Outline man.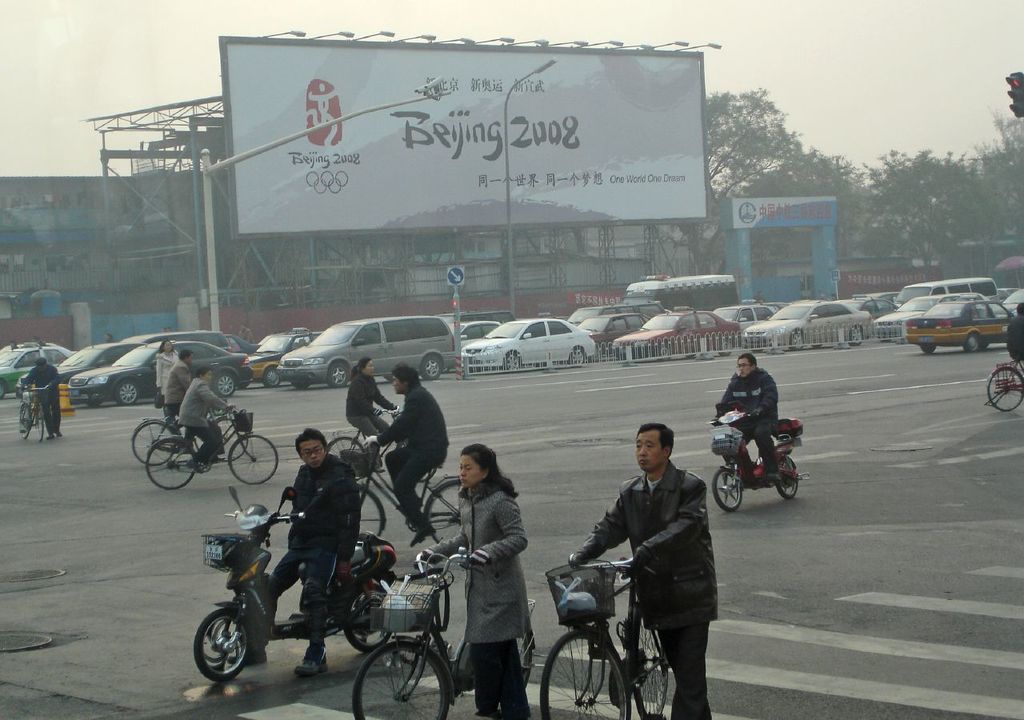
Outline: <box>1008,304,1023,363</box>.
